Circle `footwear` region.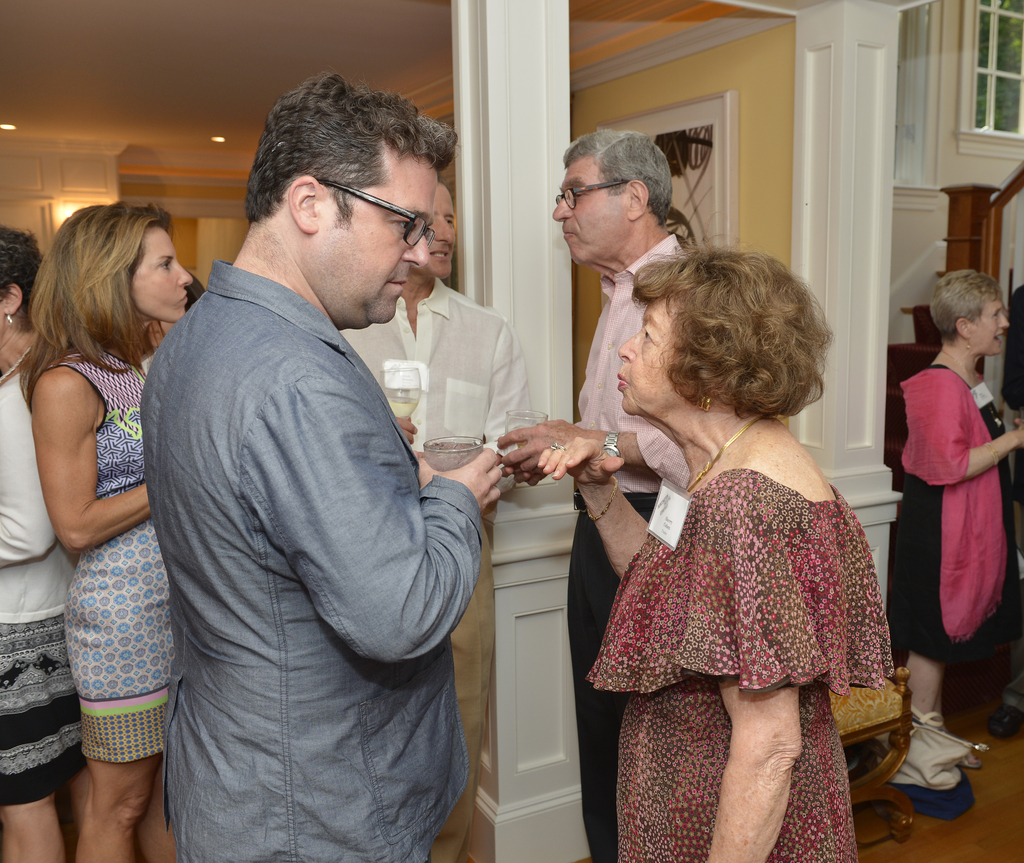
Region: (x1=989, y1=705, x2=1023, y2=738).
